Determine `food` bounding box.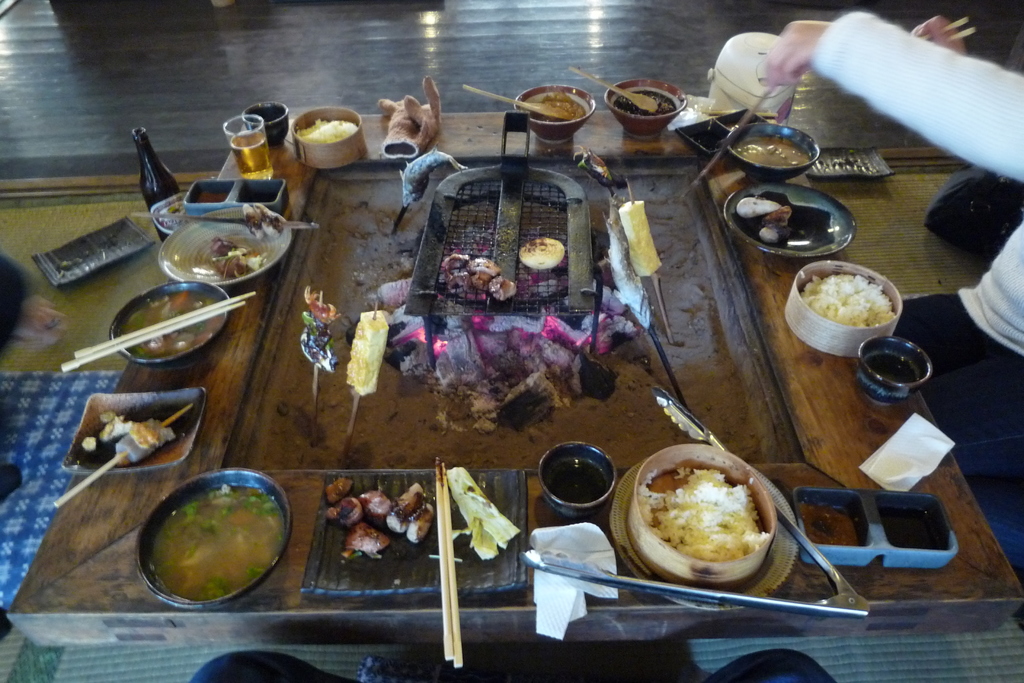
Determined: [801,496,860,543].
